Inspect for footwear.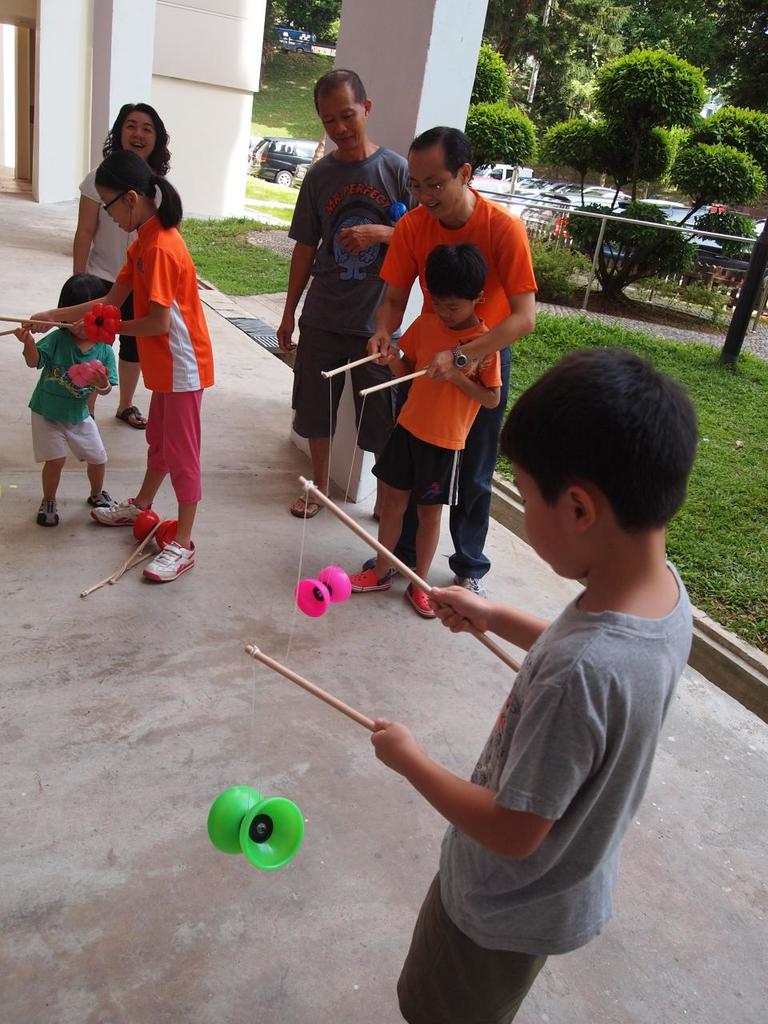
Inspection: rect(38, 494, 61, 530).
